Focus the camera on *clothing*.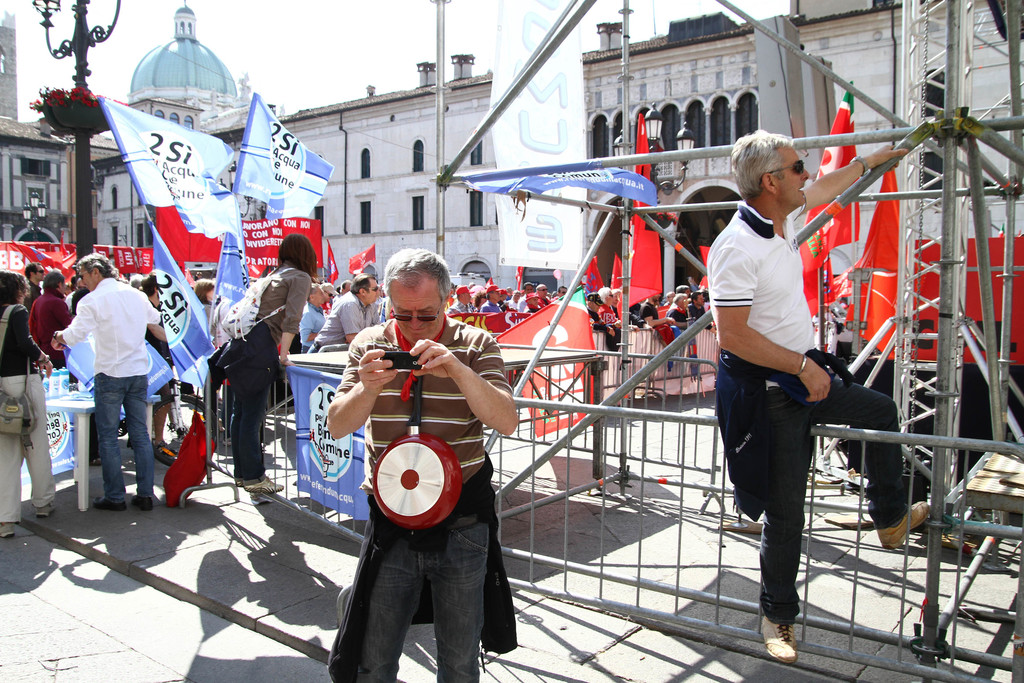
Focus region: {"x1": 48, "y1": 276, "x2": 158, "y2": 500}.
